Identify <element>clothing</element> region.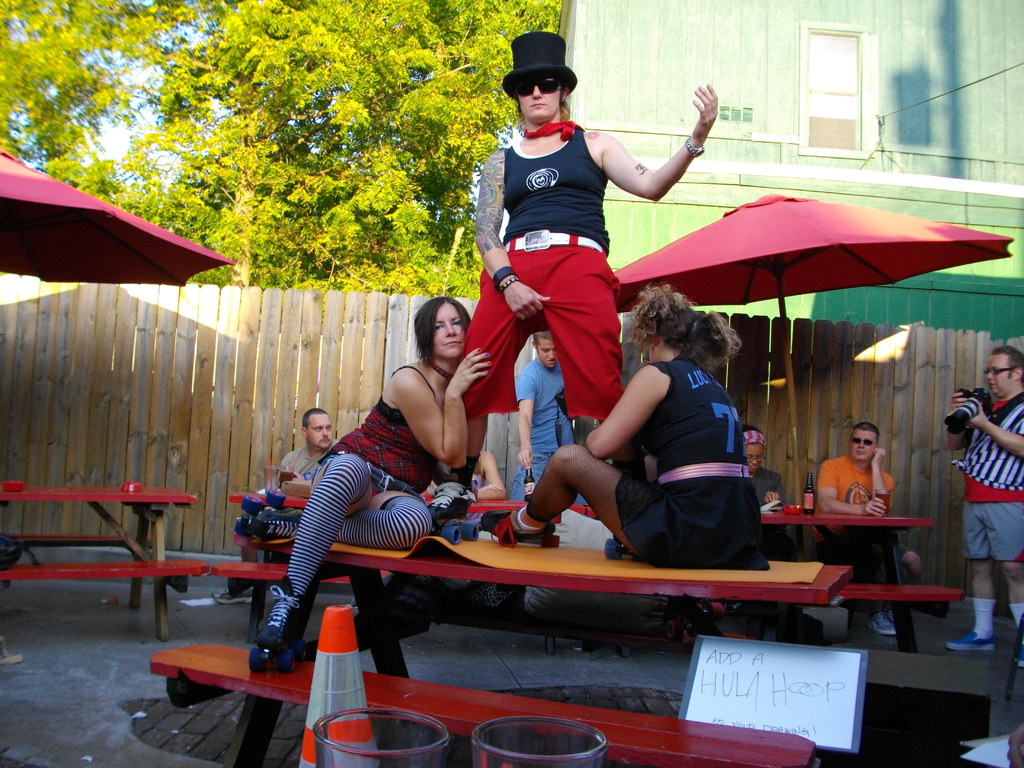
Region: detection(742, 466, 790, 509).
